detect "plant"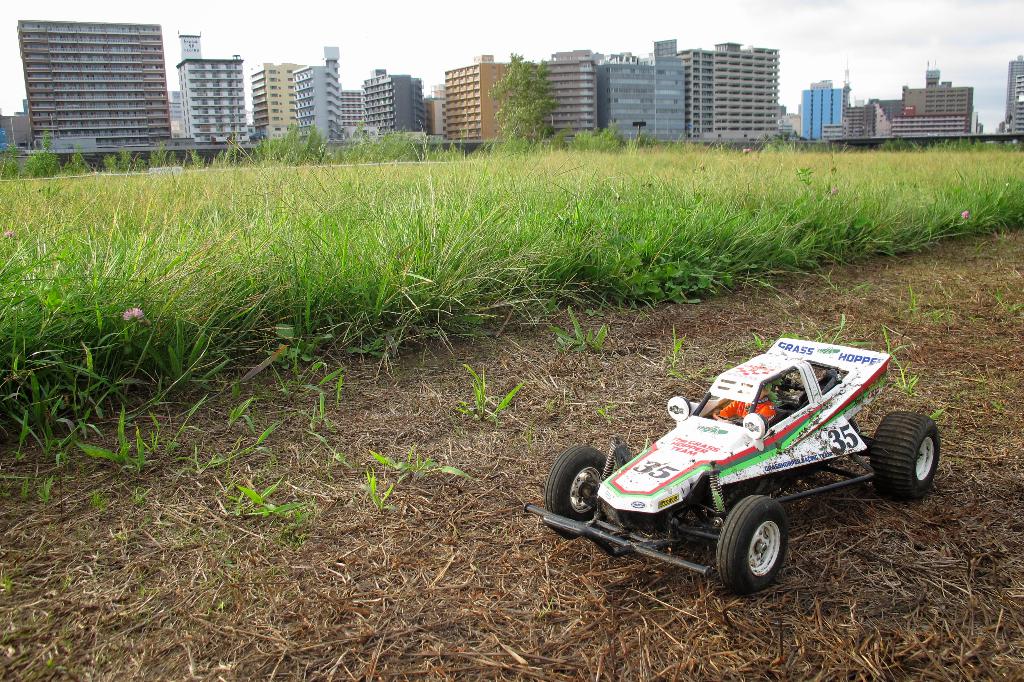
BBox(461, 360, 521, 425)
